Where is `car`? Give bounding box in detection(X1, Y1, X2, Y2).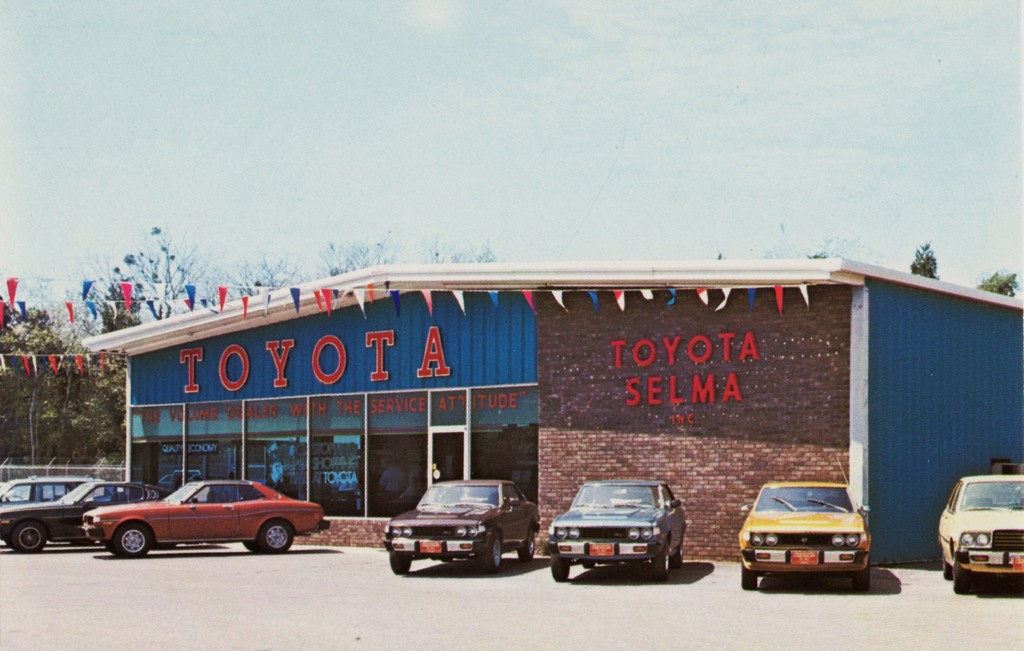
detection(378, 475, 543, 582).
